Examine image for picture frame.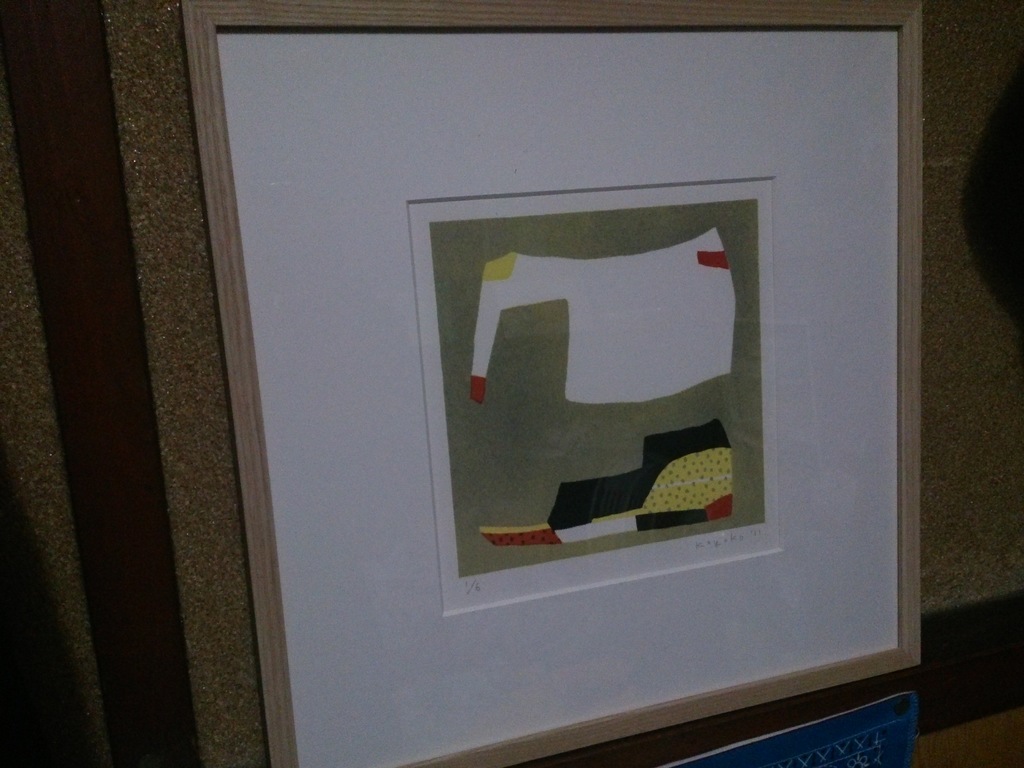
Examination result: <region>183, 0, 920, 767</region>.
